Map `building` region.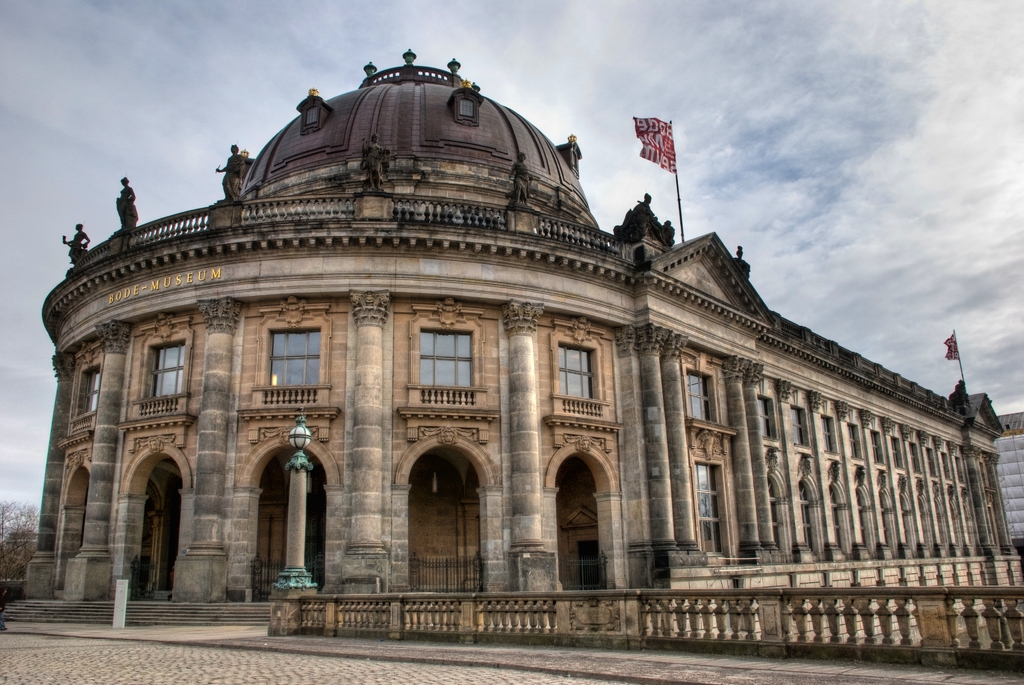
Mapped to 989:407:1023:556.
